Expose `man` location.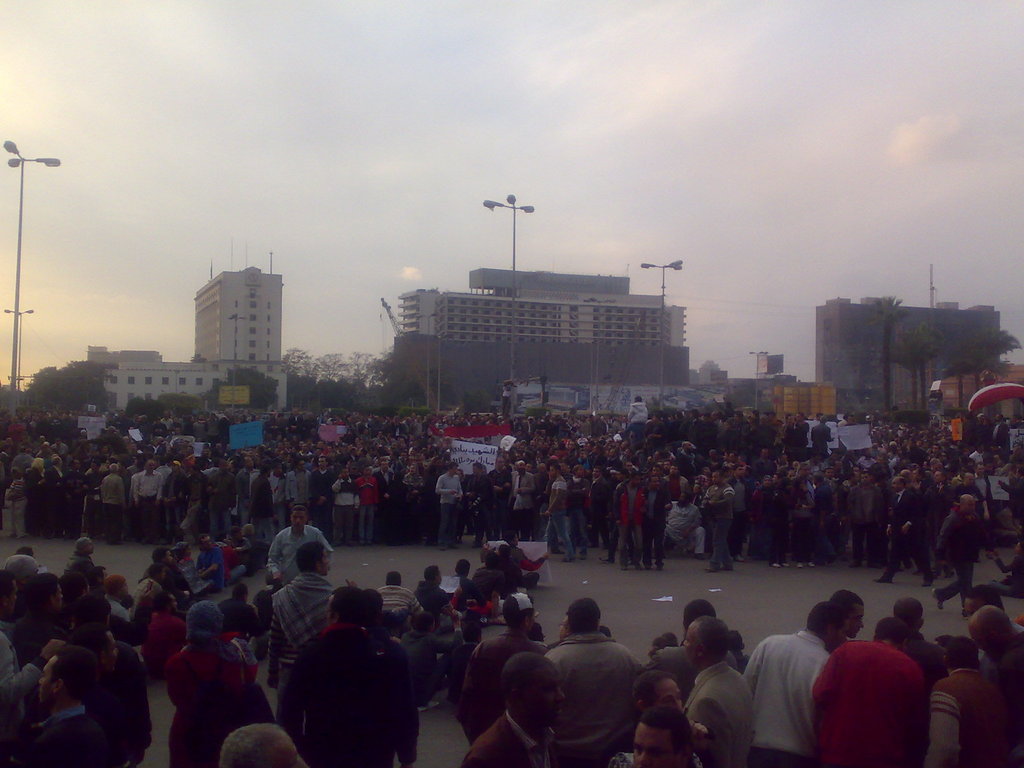
Exposed at locate(461, 461, 489, 542).
